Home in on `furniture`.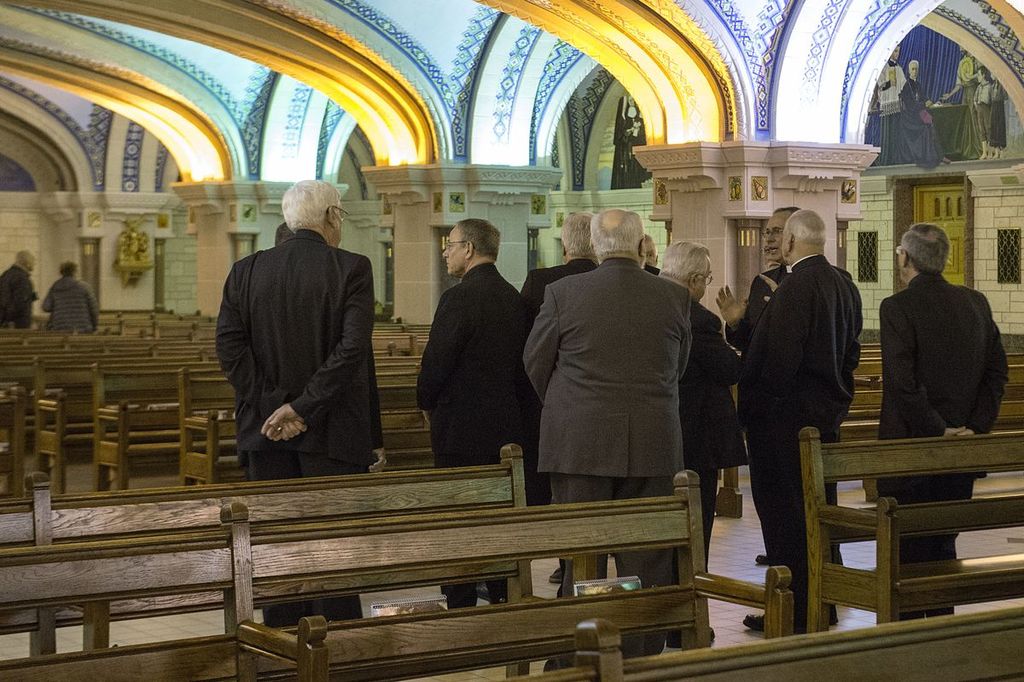
Homed in at (525,618,1023,681).
